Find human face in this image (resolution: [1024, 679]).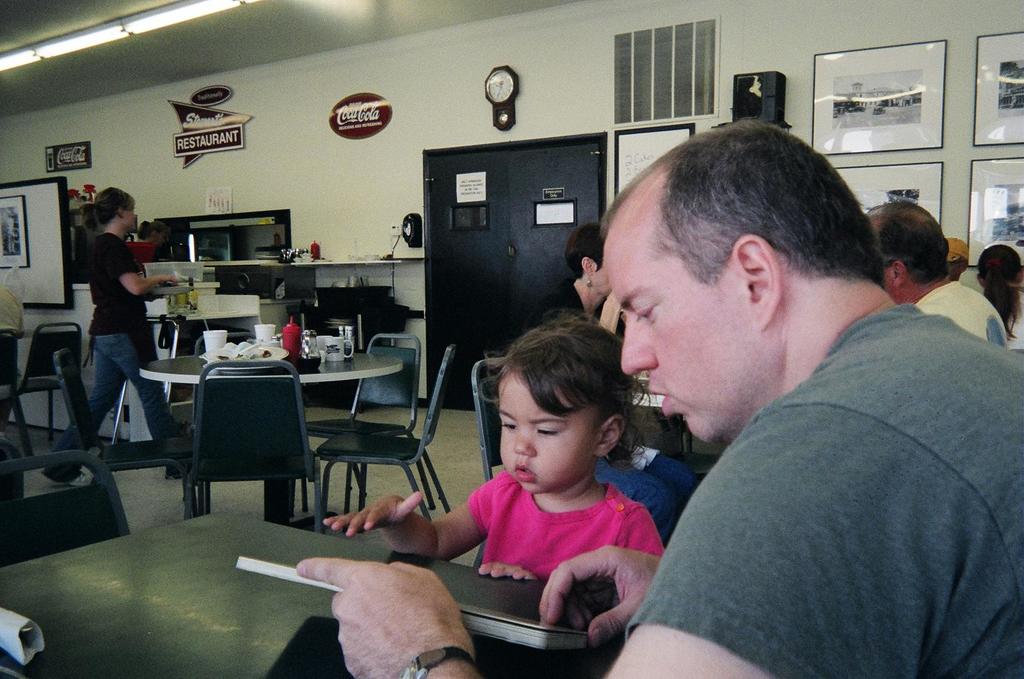
{"x1": 127, "y1": 208, "x2": 136, "y2": 227}.
